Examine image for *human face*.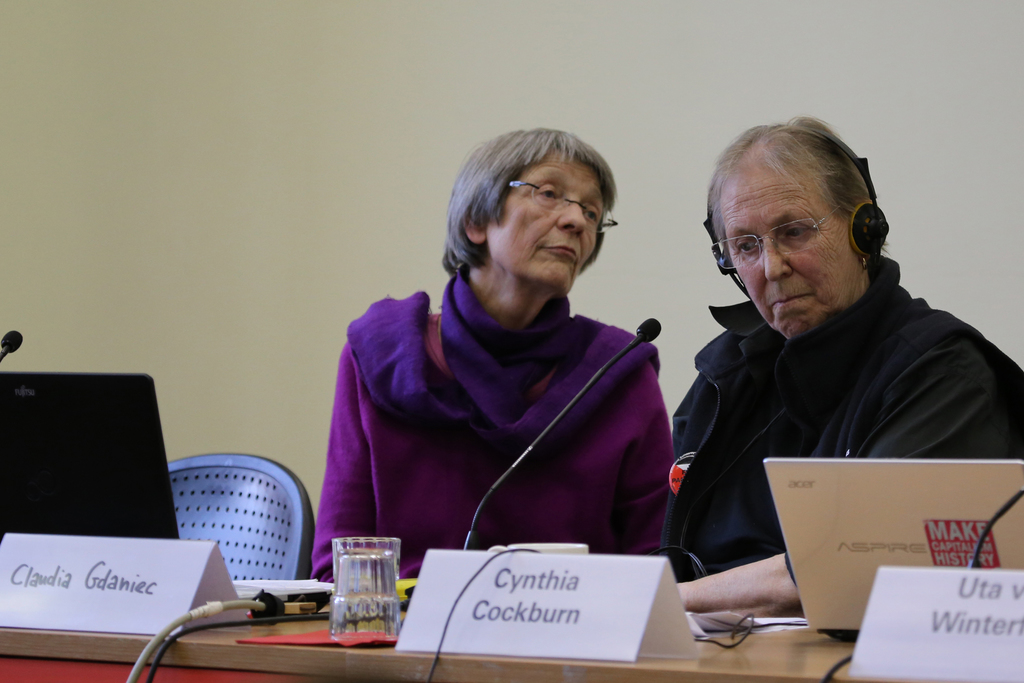
Examination result: (721, 164, 869, 334).
